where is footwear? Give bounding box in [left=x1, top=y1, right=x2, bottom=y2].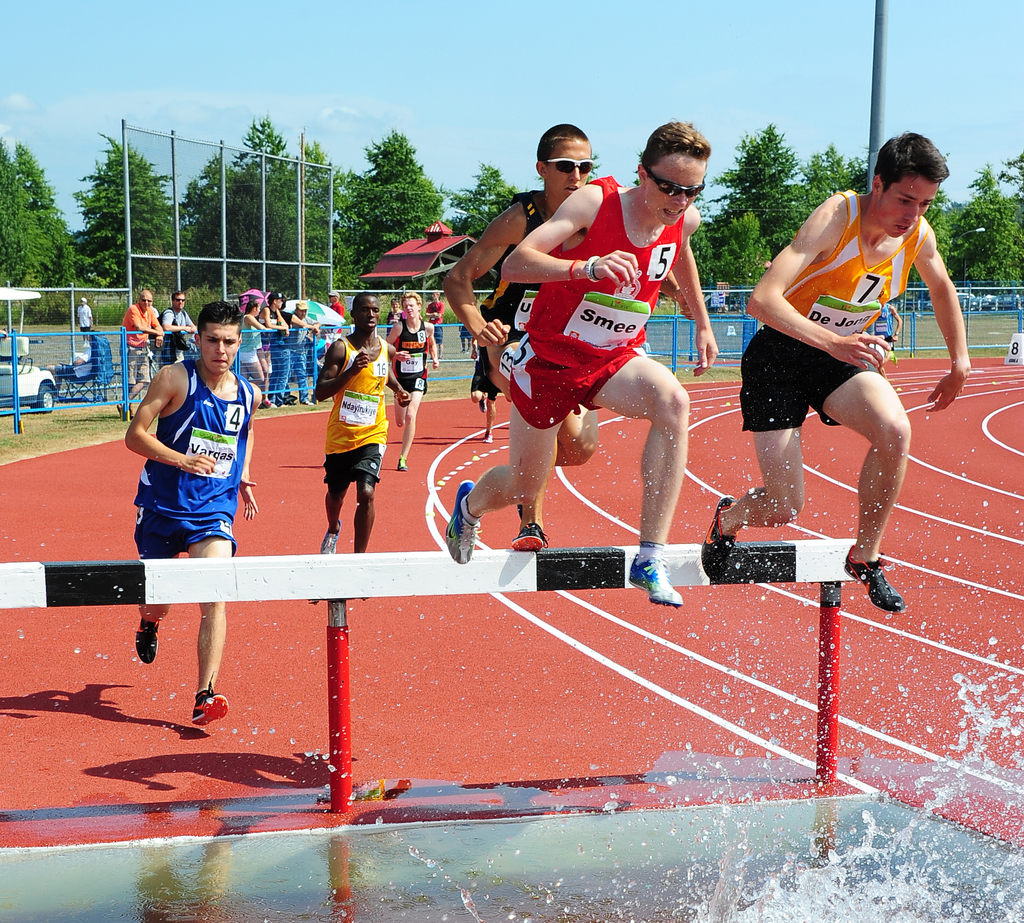
[left=264, top=397, right=276, bottom=406].
